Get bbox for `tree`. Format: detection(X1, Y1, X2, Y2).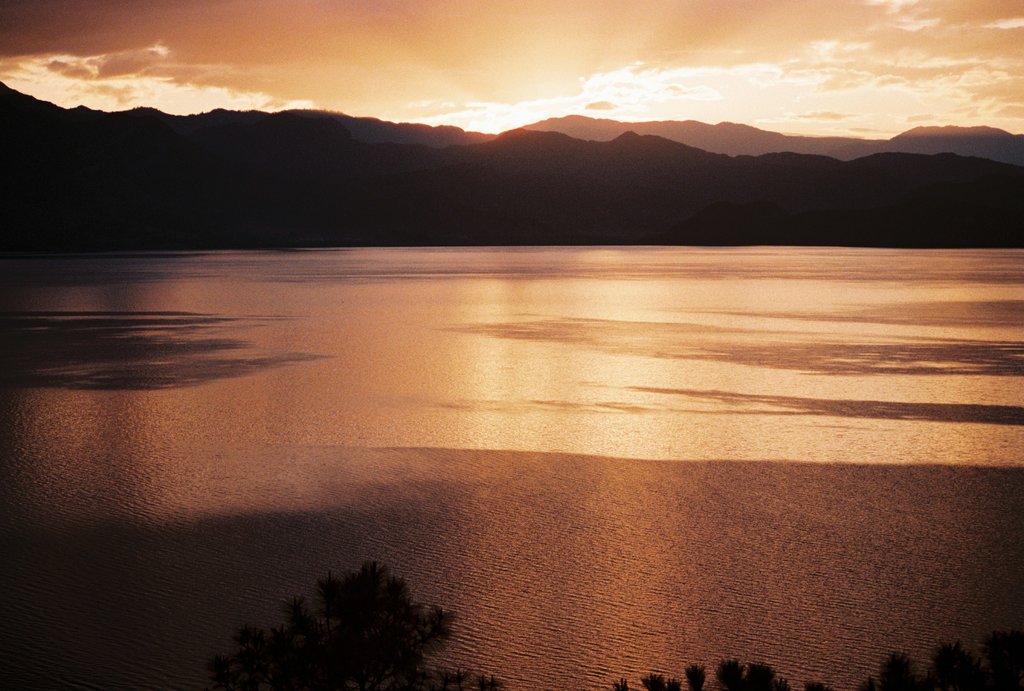
detection(600, 618, 1023, 690).
